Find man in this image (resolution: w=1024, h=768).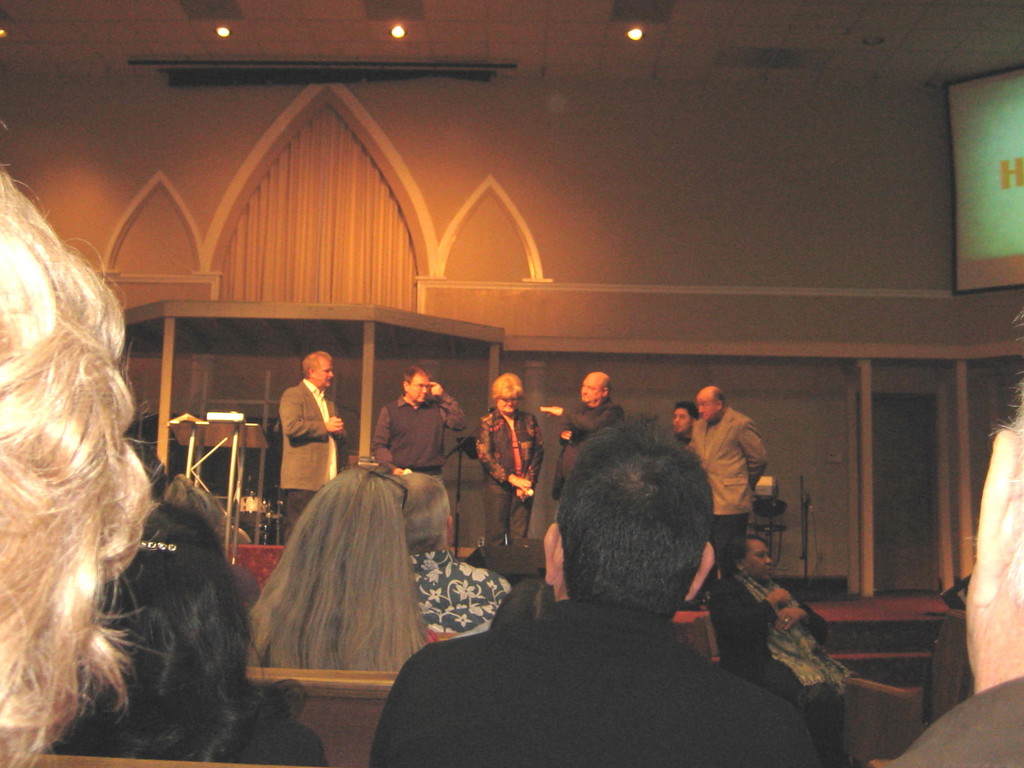
l=278, t=348, r=350, b=546.
